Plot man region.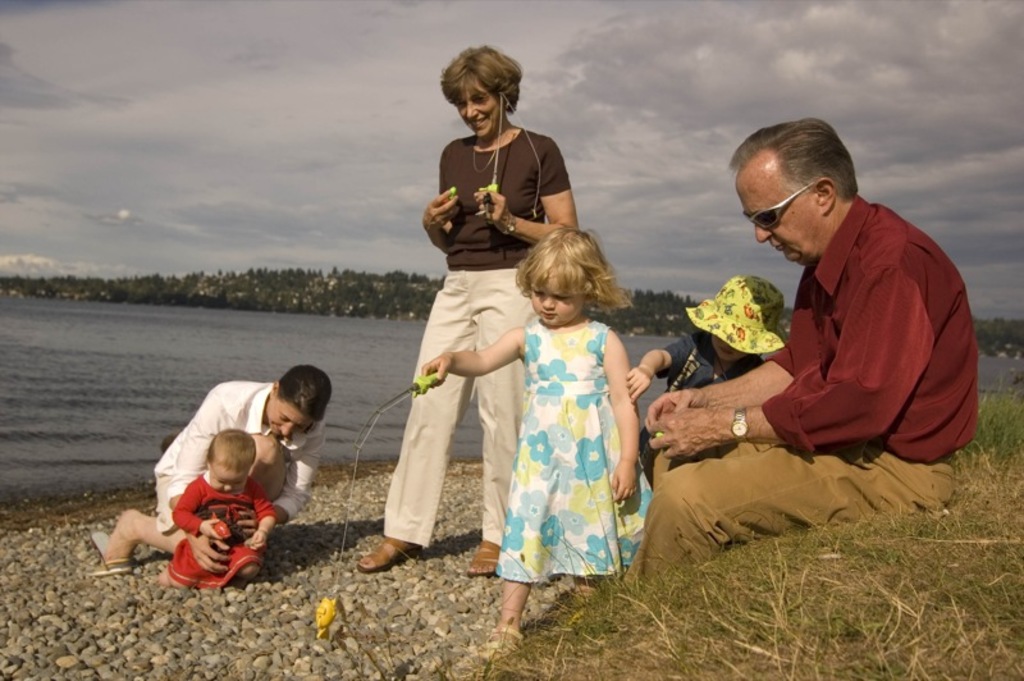
Plotted at crop(622, 116, 979, 590).
